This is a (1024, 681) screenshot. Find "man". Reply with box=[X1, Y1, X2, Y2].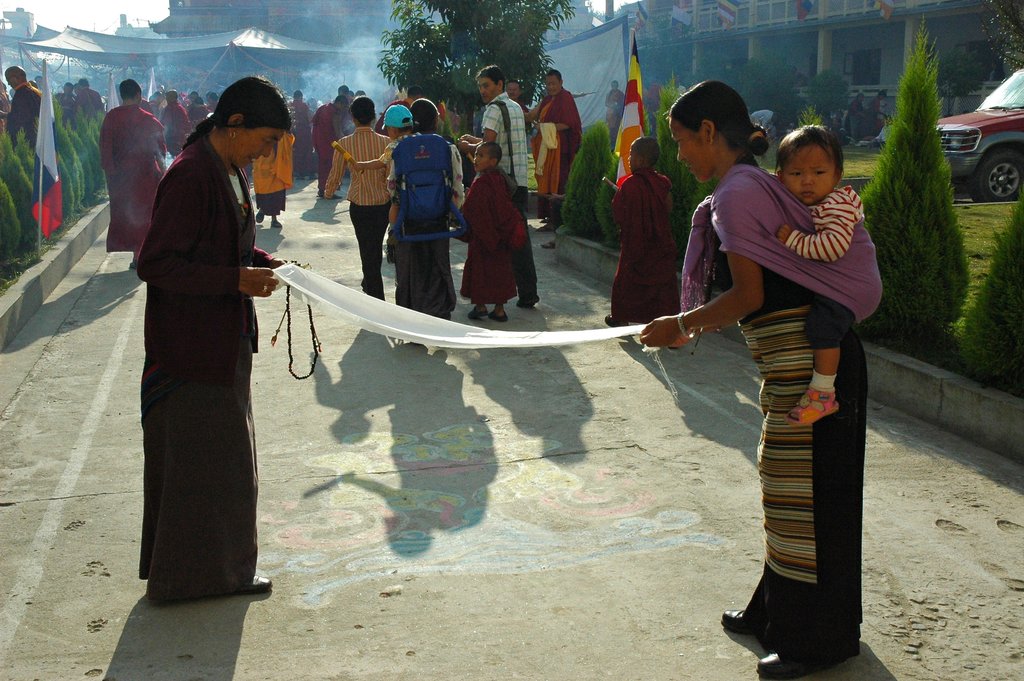
box=[454, 62, 539, 306].
